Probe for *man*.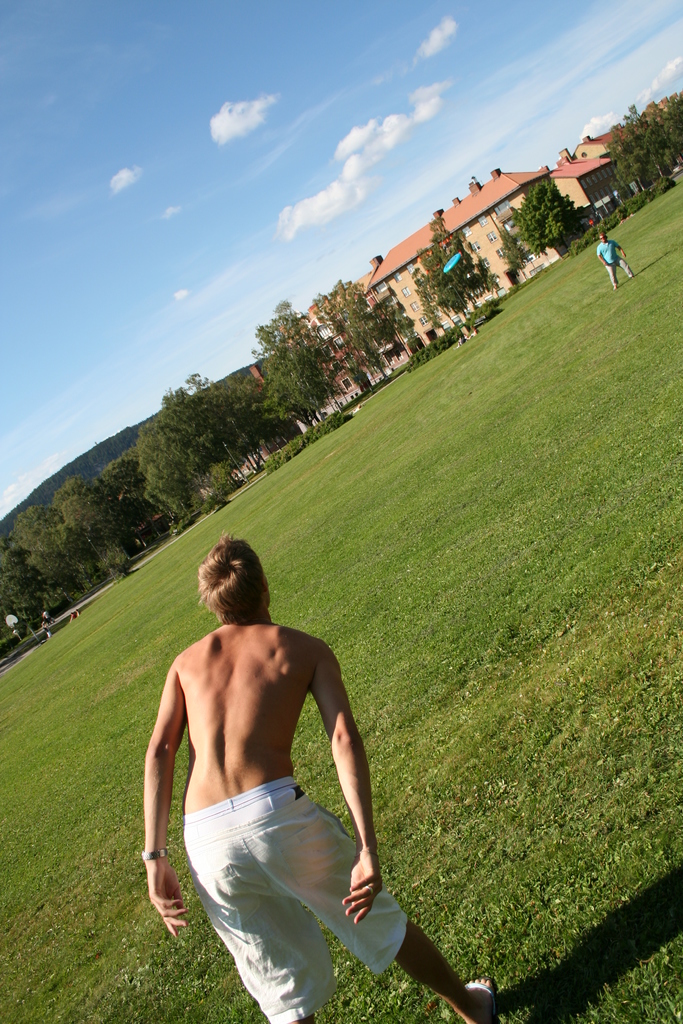
Probe result: select_region(599, 234, 638, 289).
